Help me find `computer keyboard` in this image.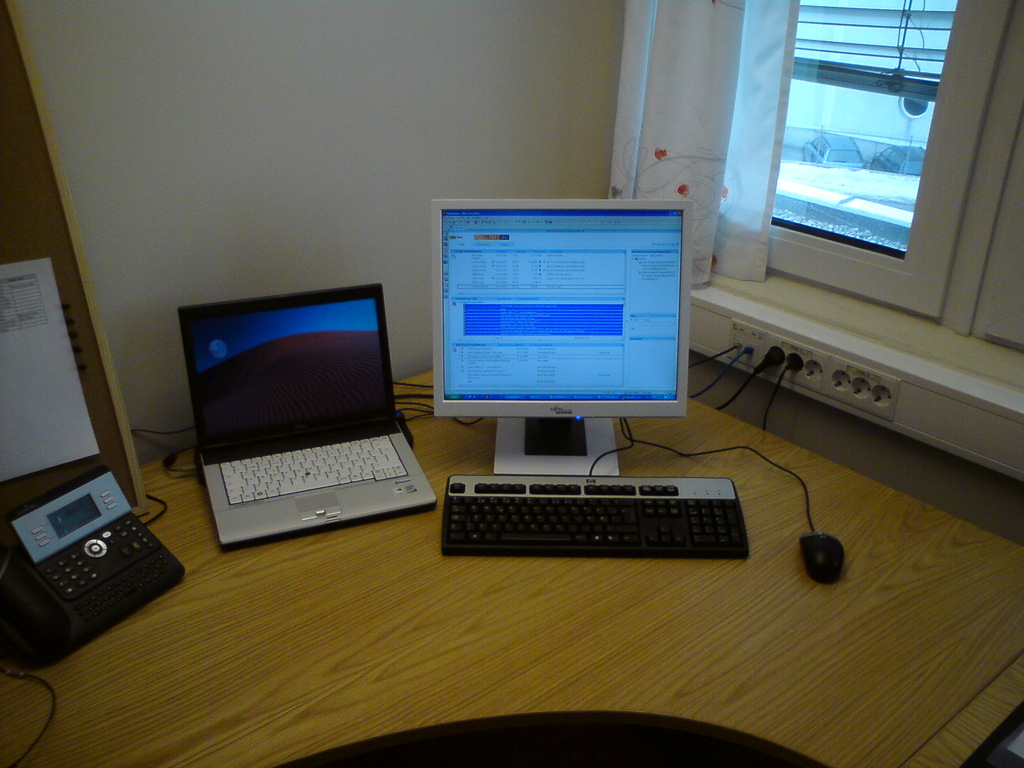
Found it: <box>445,415,752,556</box>.
